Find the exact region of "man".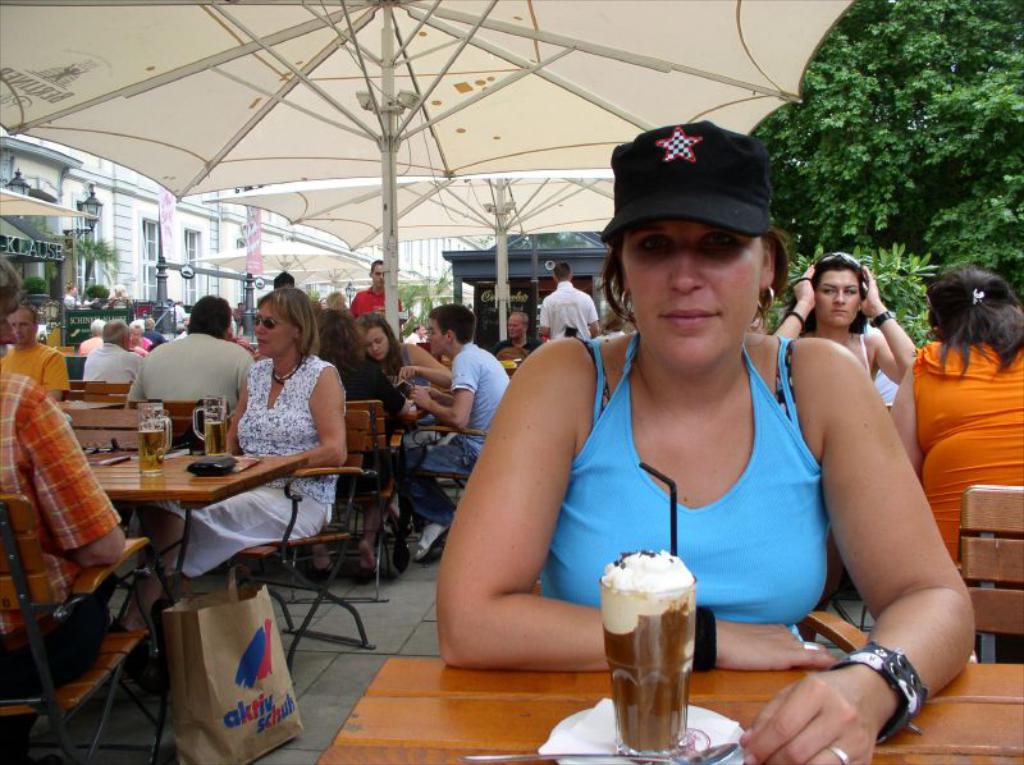
Exact region: bbox=[389, 303, 509, 558].
